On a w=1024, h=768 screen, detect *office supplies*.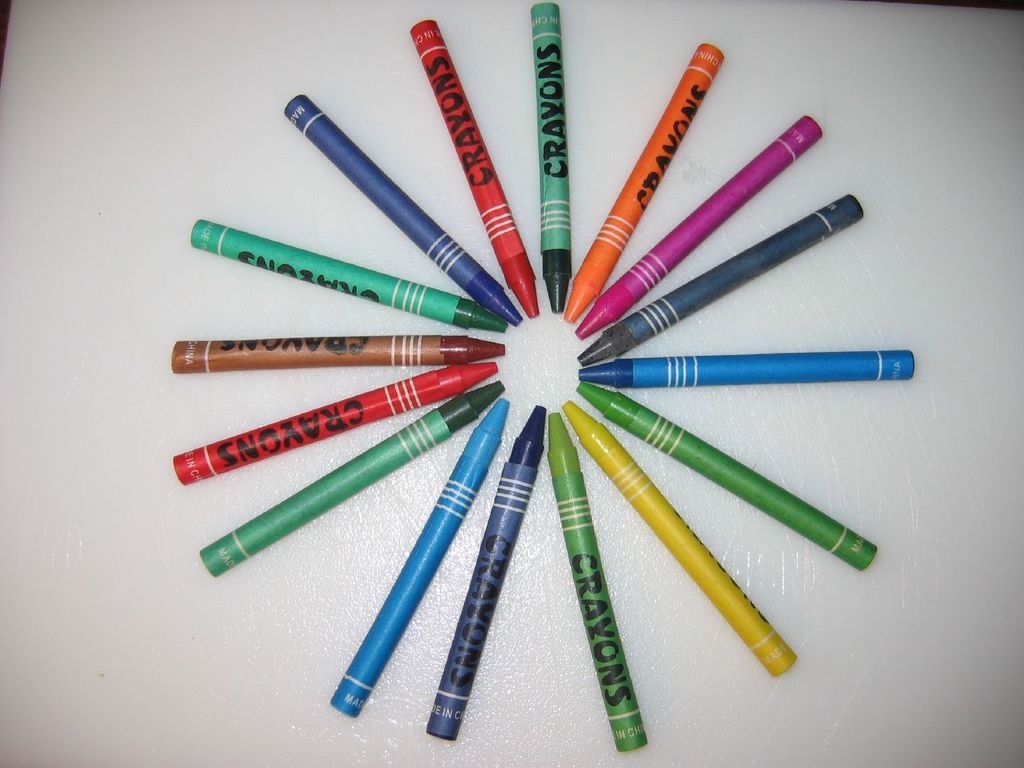
530, 1, 568, 314.
